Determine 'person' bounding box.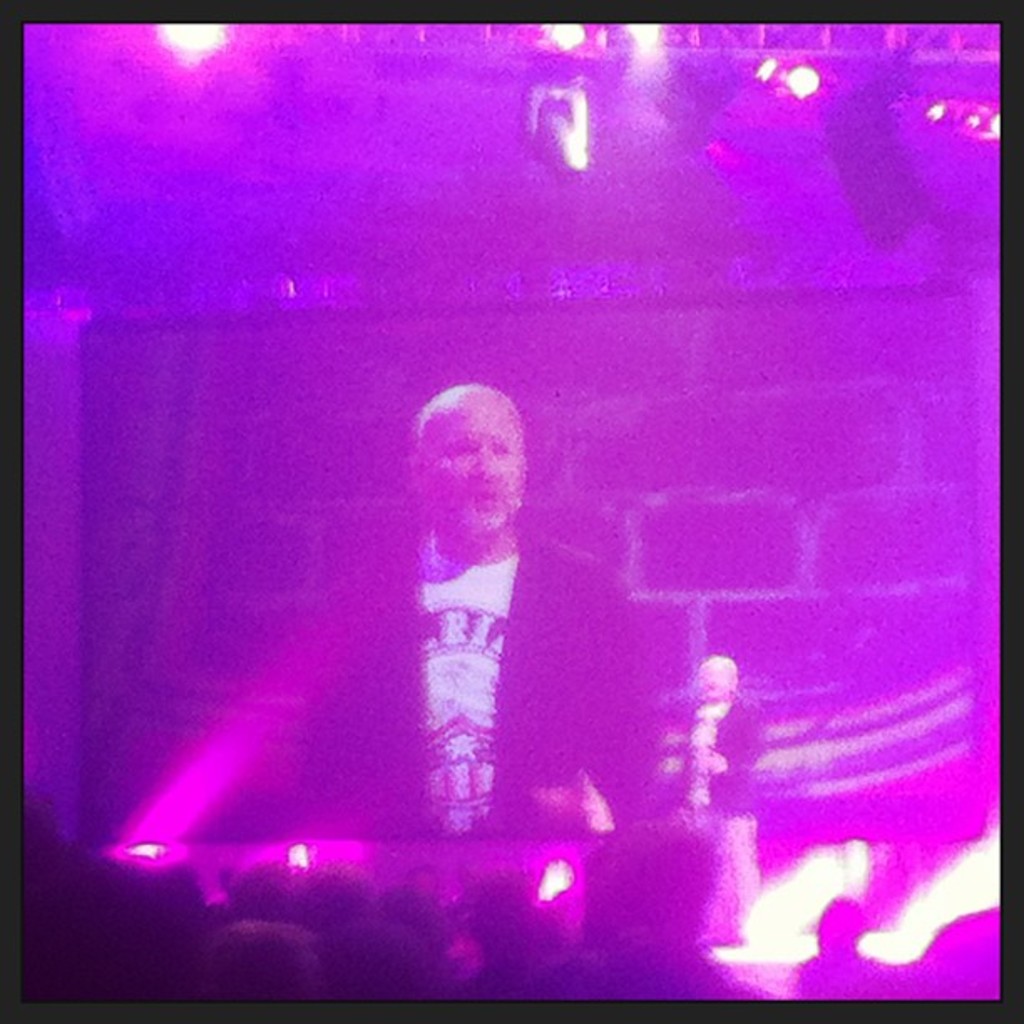
Determined: [x1=343, y1=385, x2=659, y2=838].
